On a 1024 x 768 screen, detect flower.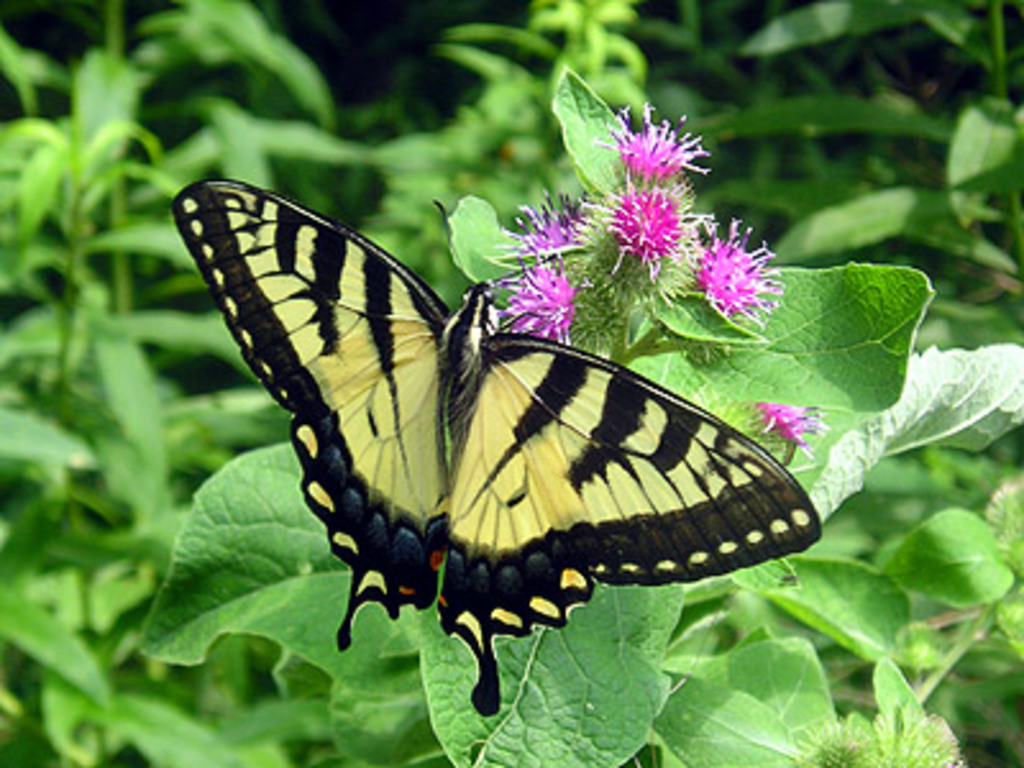
[left=617, top=92, right=717, bottom=177].
